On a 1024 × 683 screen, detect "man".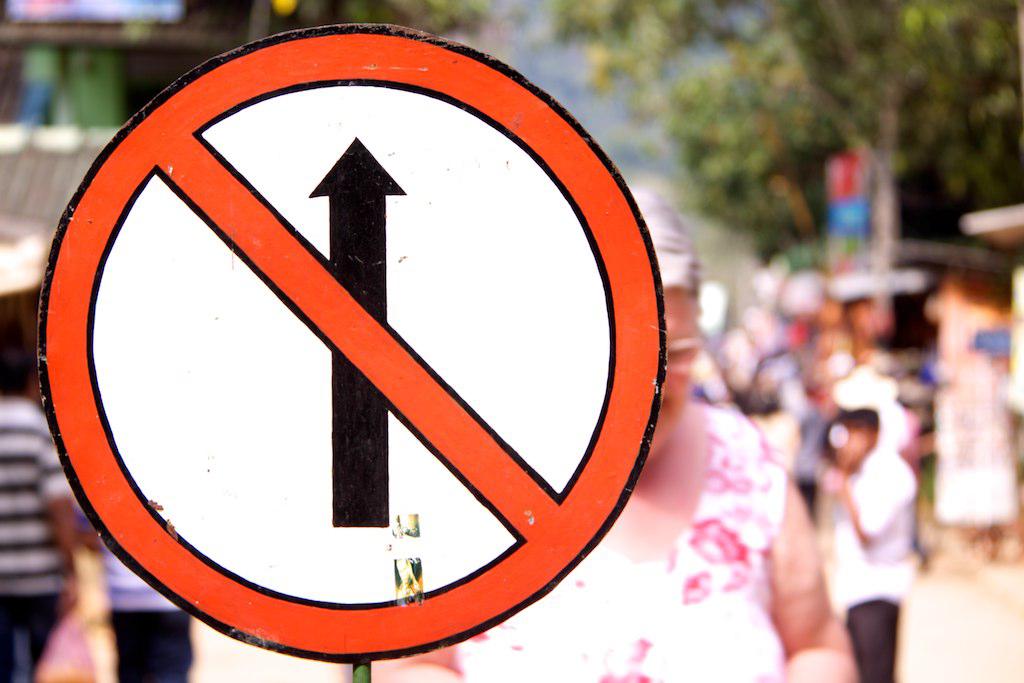
crop(0, 355, 79, 682).
